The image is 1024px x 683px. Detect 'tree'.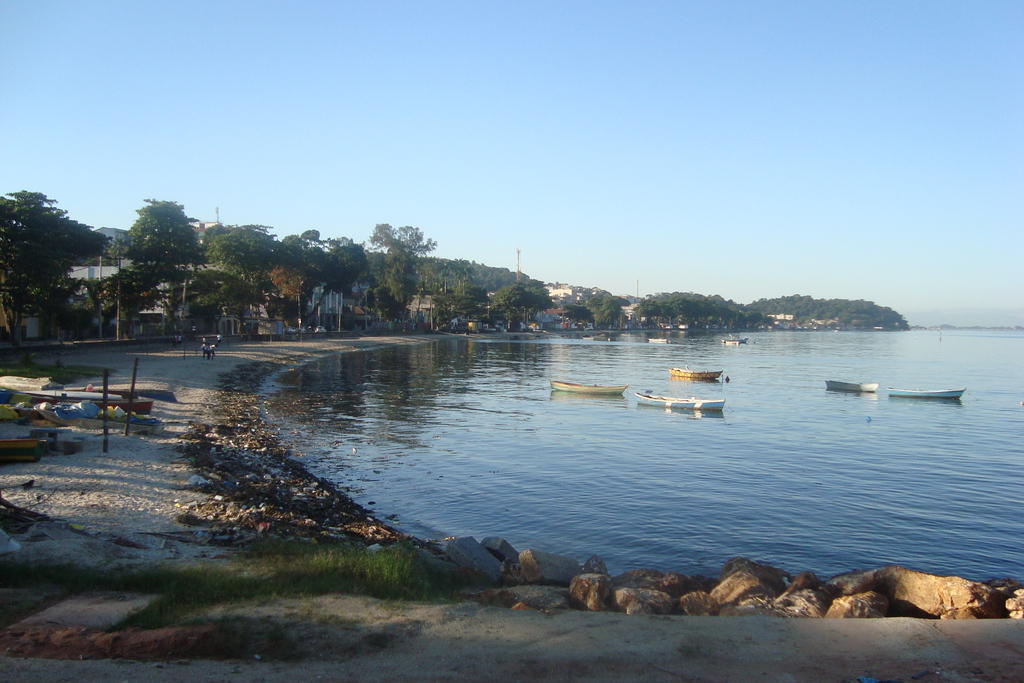
Detection: region(204, 223, 283, 293).
